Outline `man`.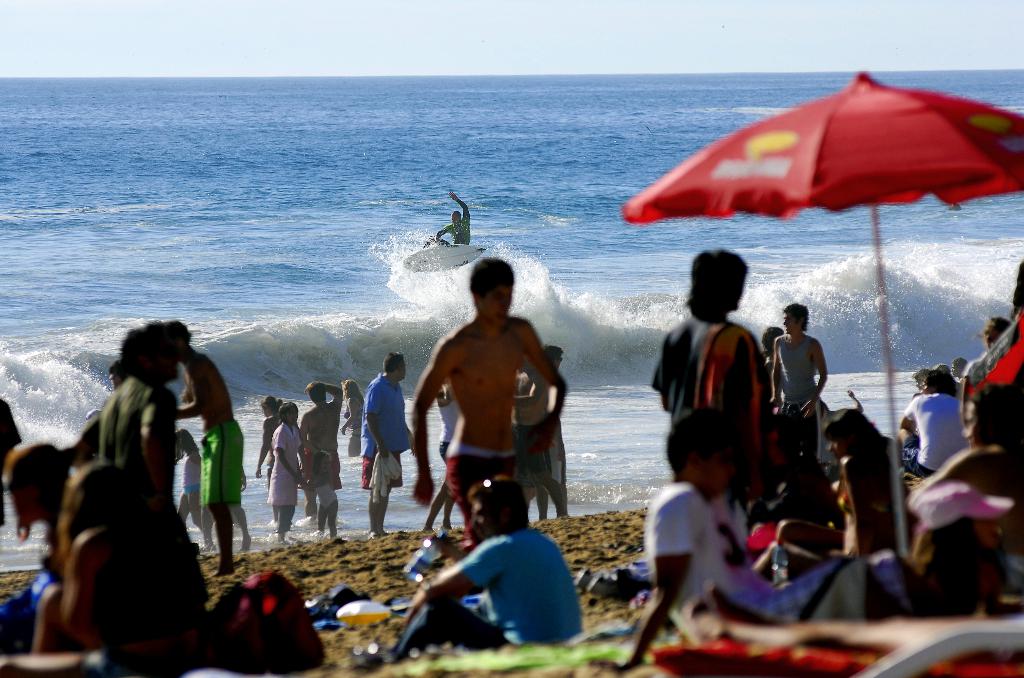
Outline: x1=771 y1=301 x2=823 y2=434.
